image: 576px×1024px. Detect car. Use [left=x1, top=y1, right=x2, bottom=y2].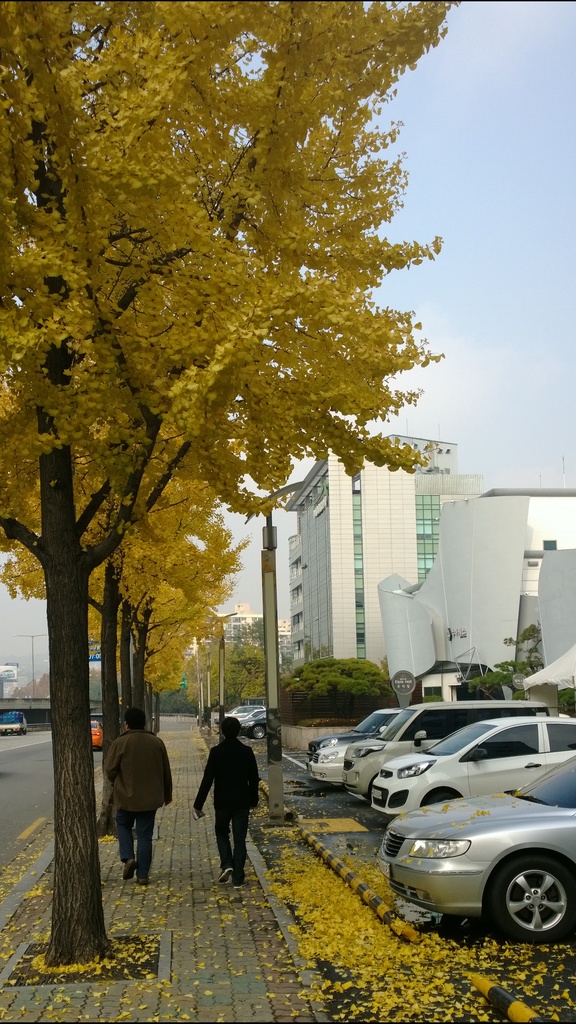
[left=228, top=705, right=249, bottom=714].
